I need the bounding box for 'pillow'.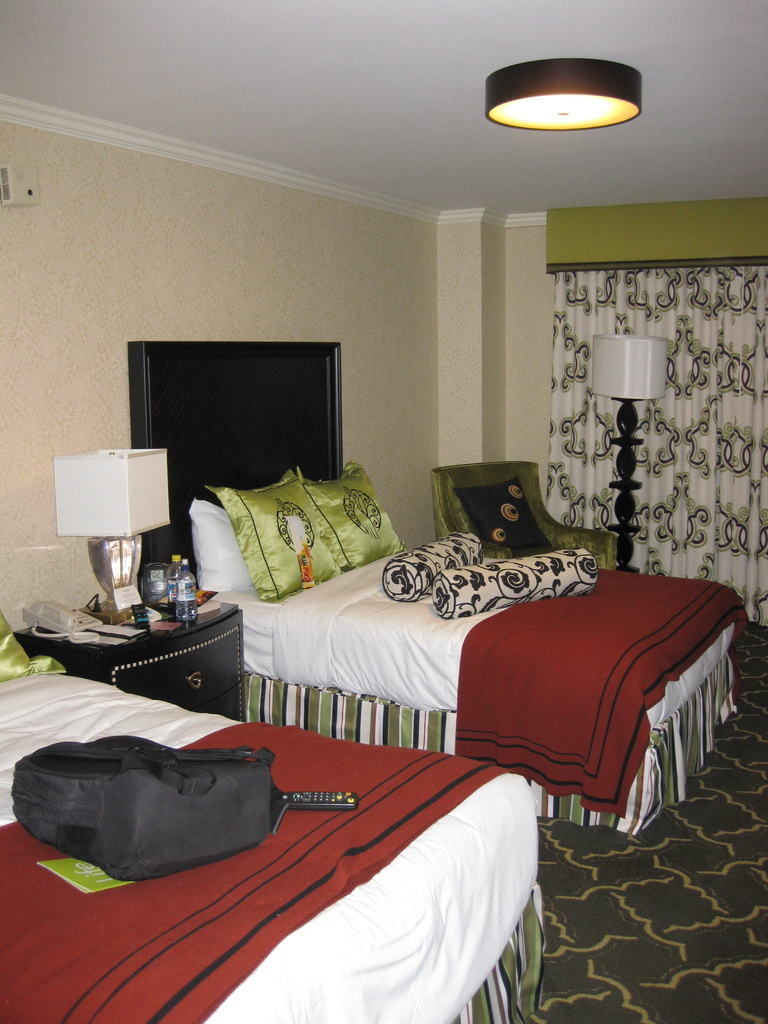
Here it is: 191/501/254/604.
